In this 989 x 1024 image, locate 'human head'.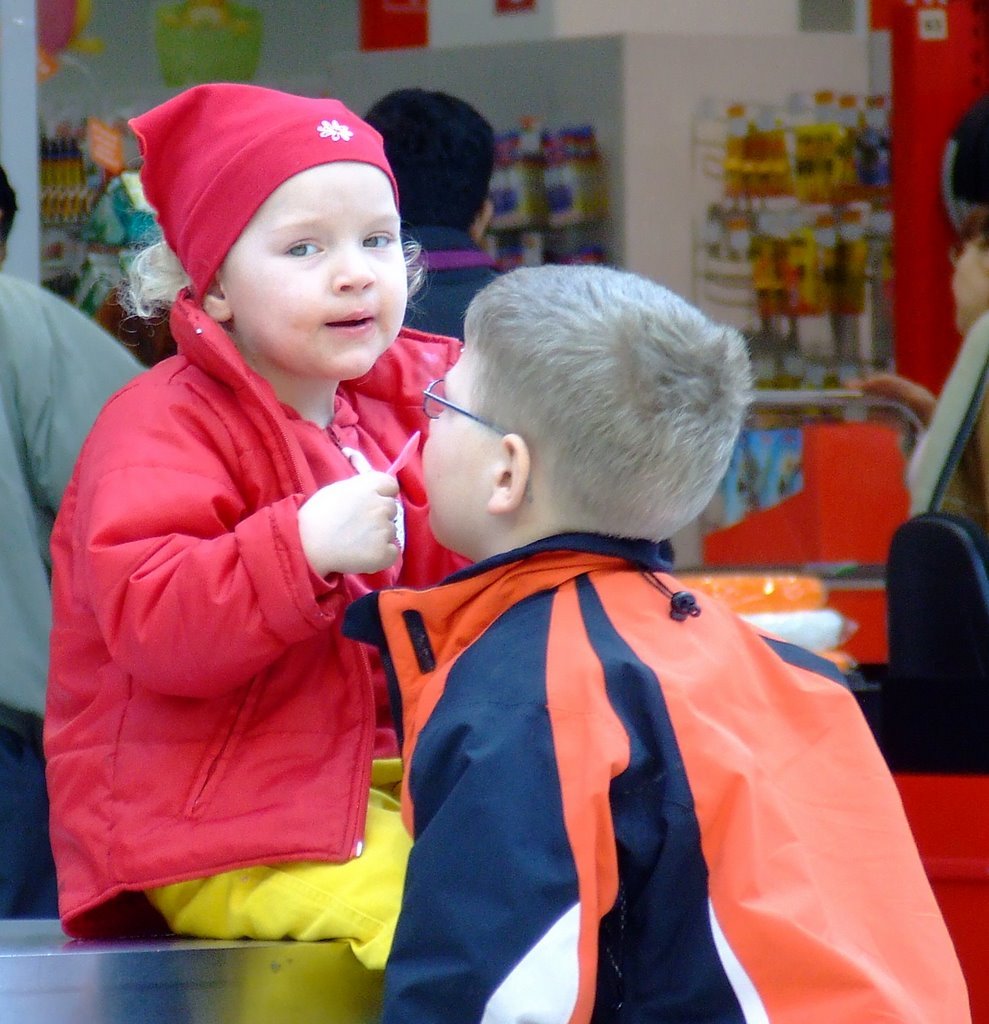
Bounding box: <bbox>363, 87, 499, 254</bbox>.
